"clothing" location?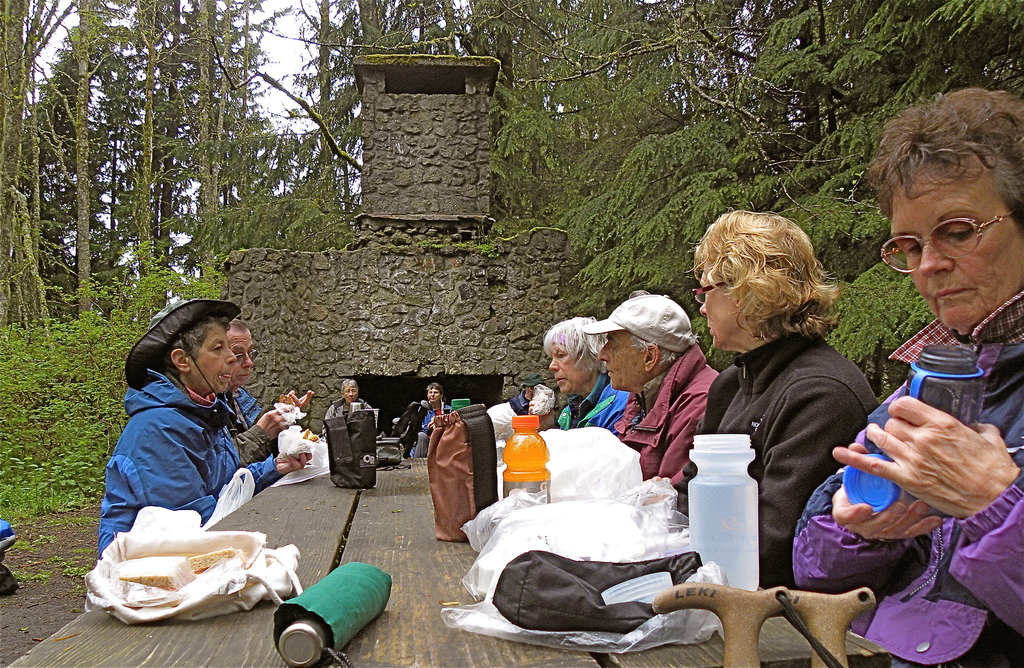
<region>680, 322, 872, 579</region>
